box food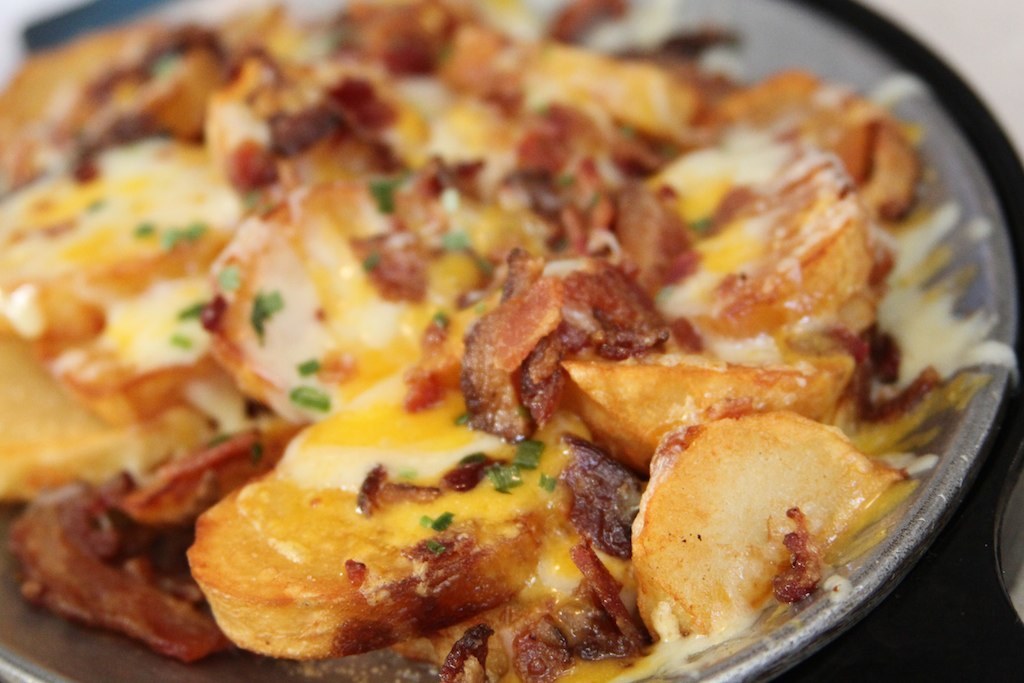
(3, 3, 1015, 679)
